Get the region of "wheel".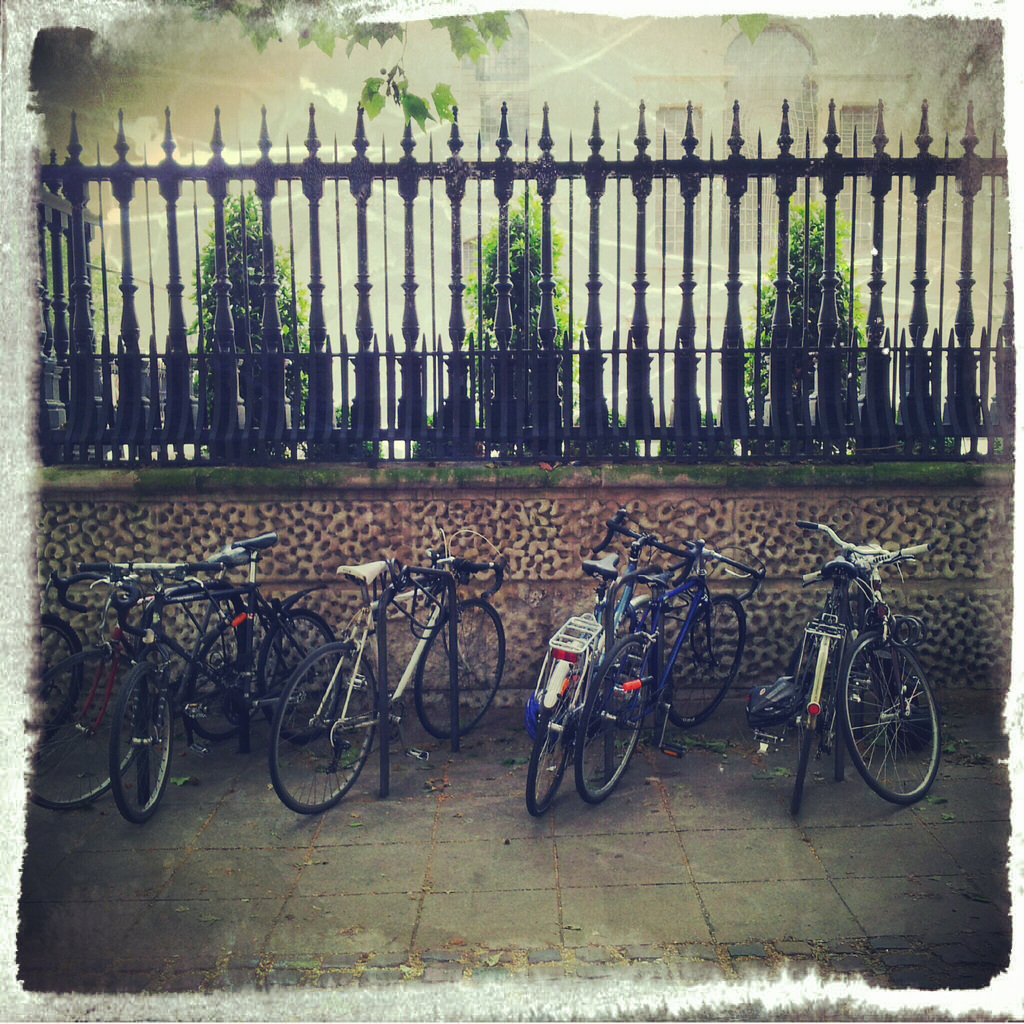
<bbox>524, 653, 595, 810</bbox>.
